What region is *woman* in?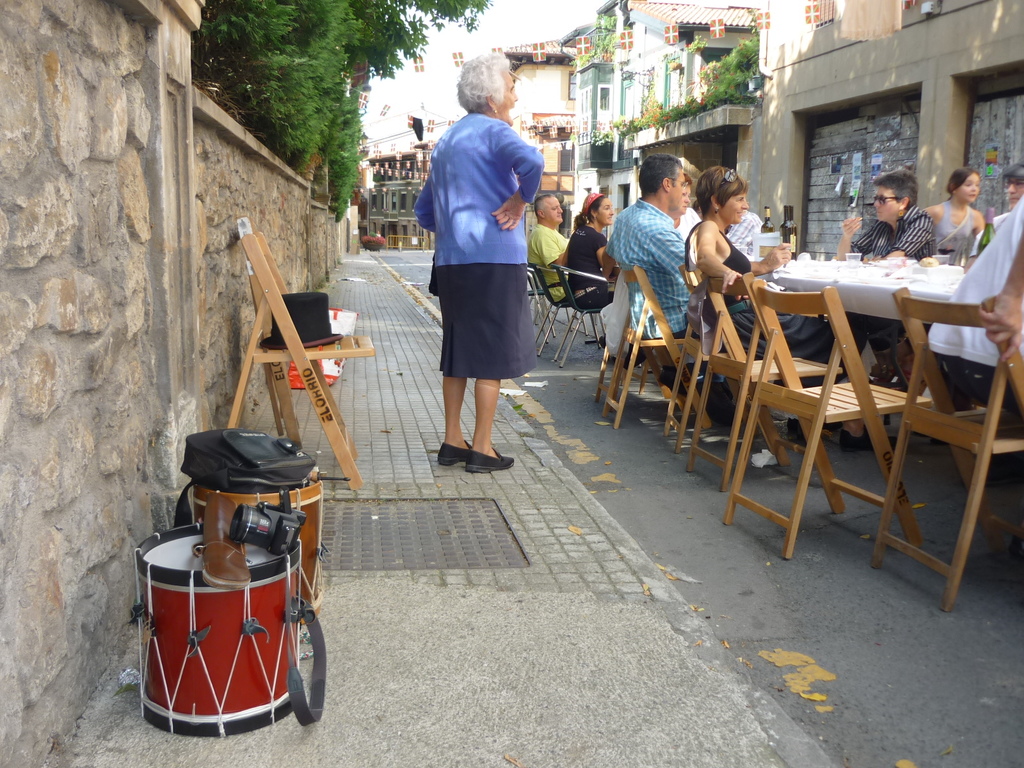
Rect(561, 194, 623, 317).
